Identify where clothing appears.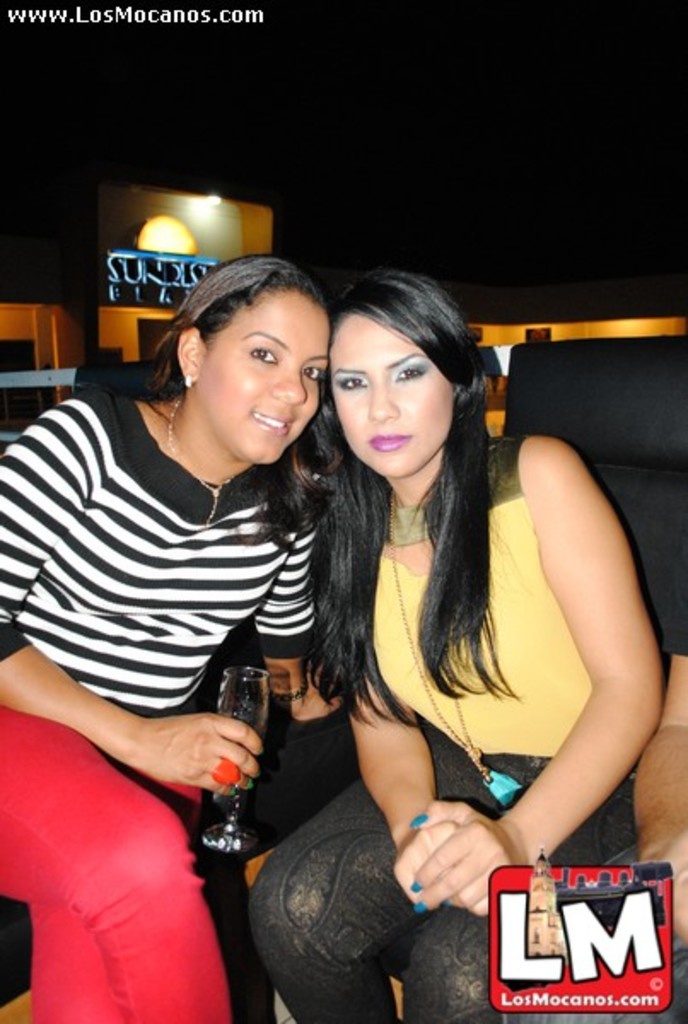
Appears at select_region(0, 369, 314, 1022).
